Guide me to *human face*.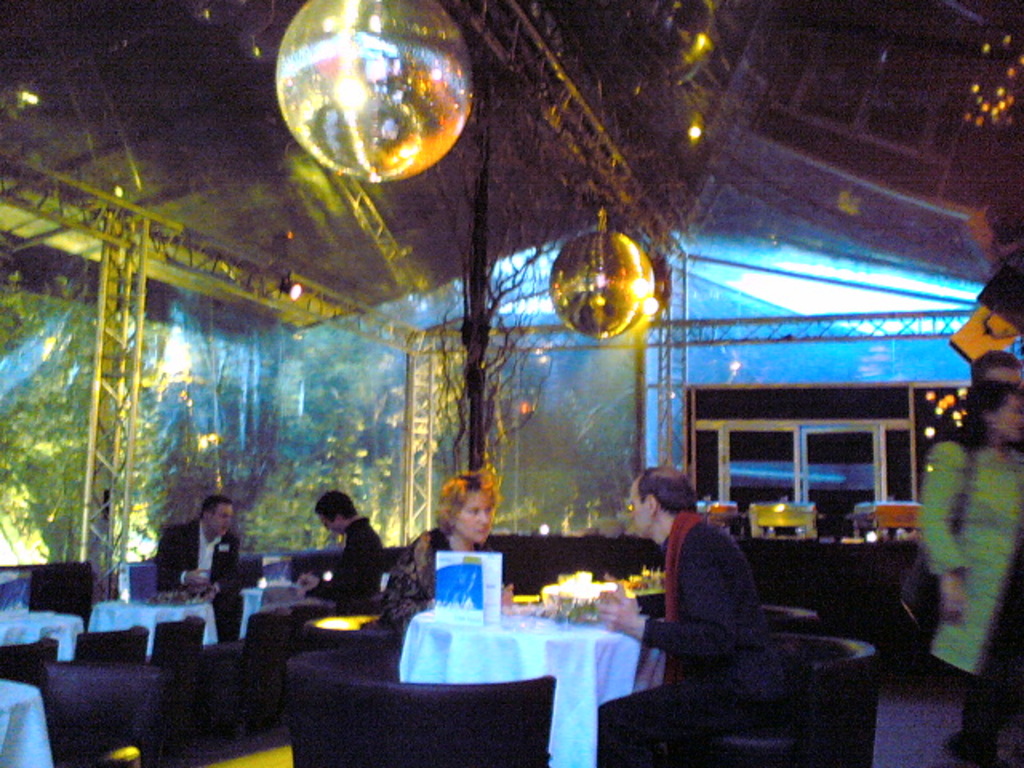
Guidance: bbox(320, 520, 341, 536).
